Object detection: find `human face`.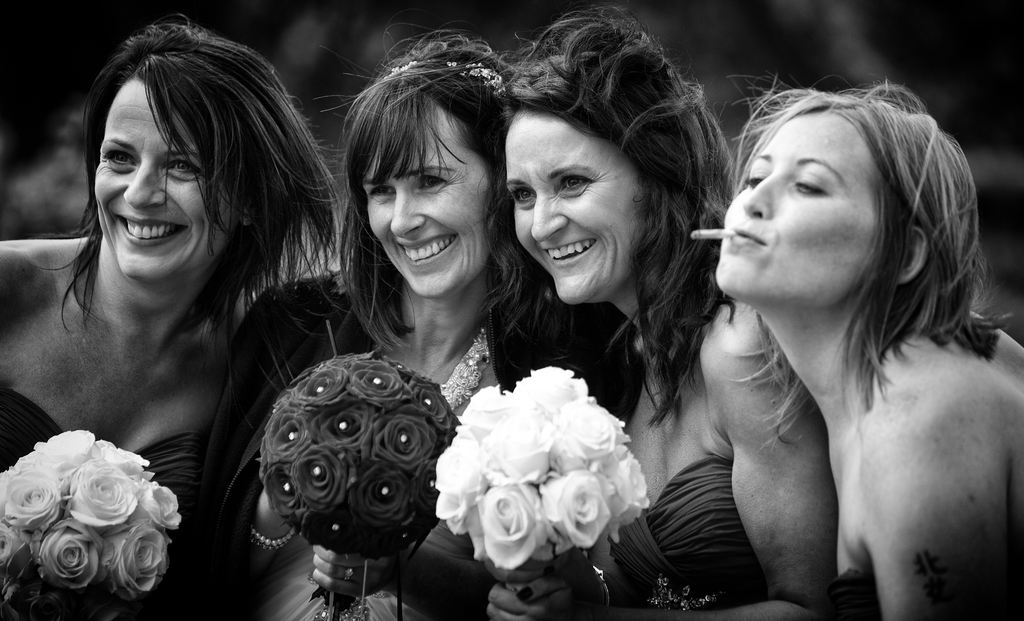
{"left": 364, "top": 103, "right": 496, "bottom": 295}.
